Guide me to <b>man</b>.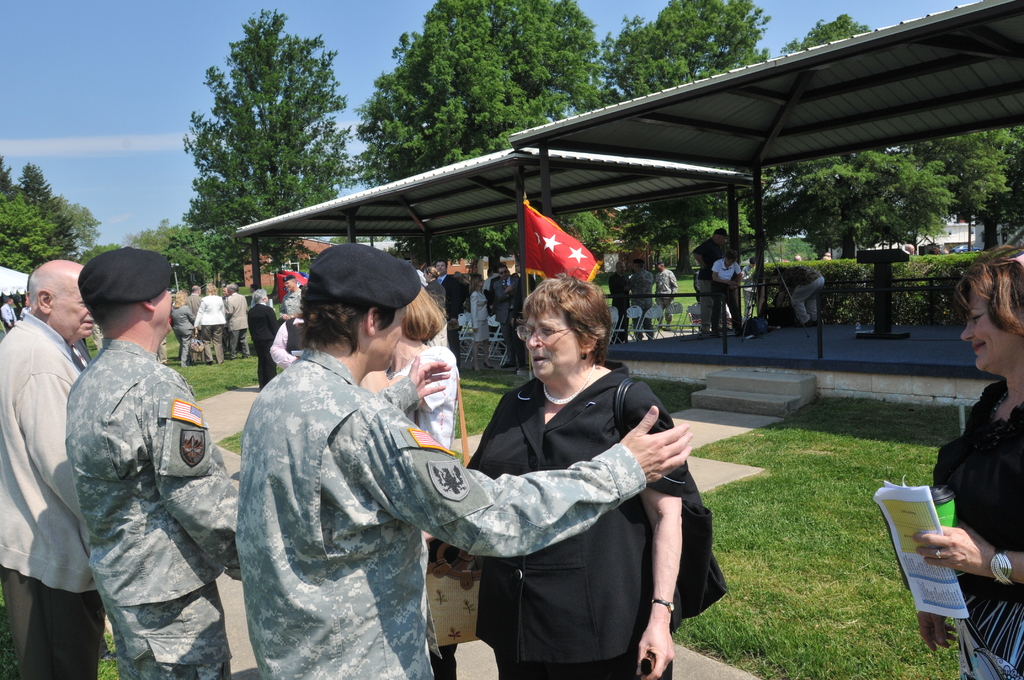
Guidance: select_region(232, 244, 695, 678).
